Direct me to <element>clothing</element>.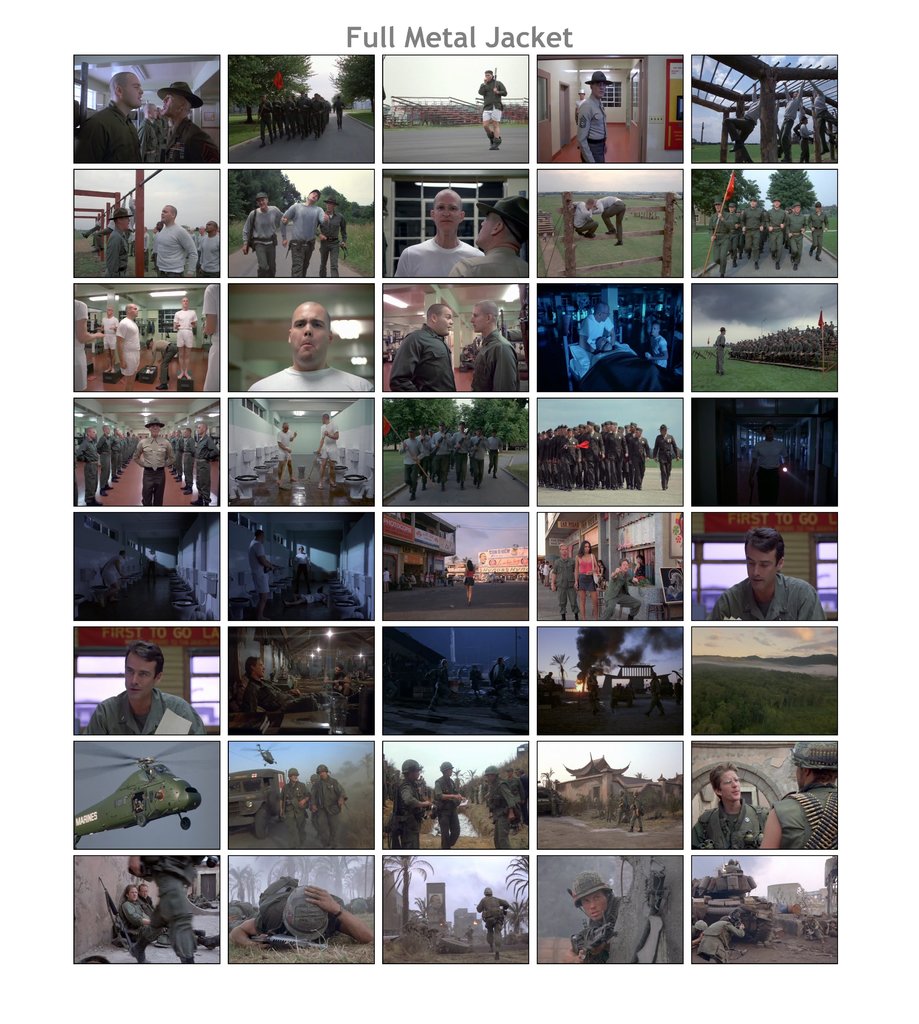
Direction: 313 204 341 276.
